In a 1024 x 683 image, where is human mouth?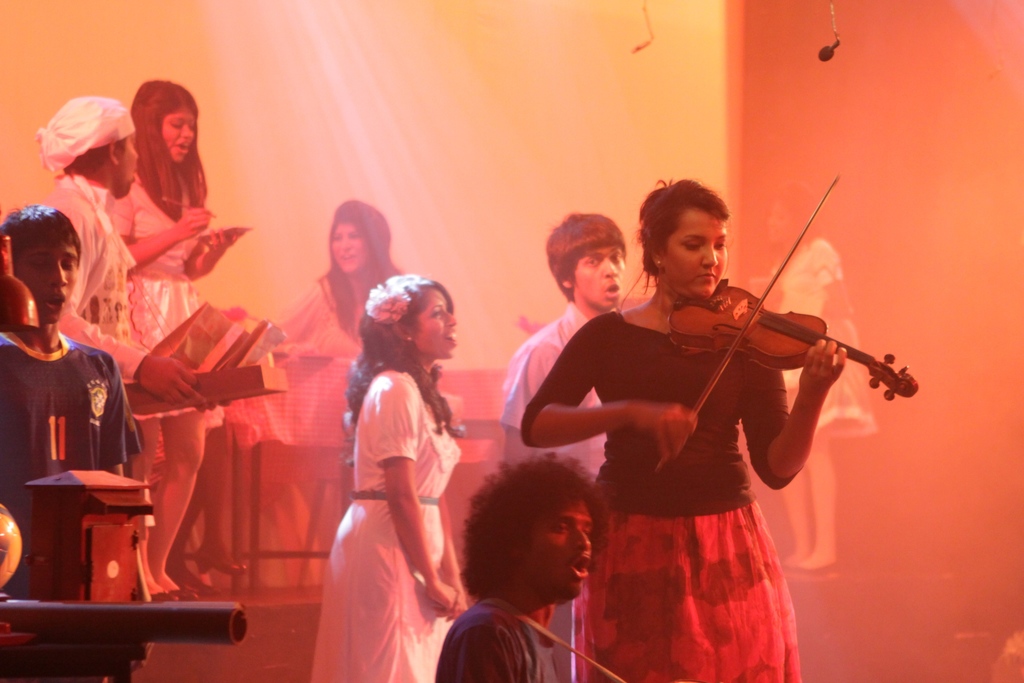
box=[44, 289, 66, 311].
